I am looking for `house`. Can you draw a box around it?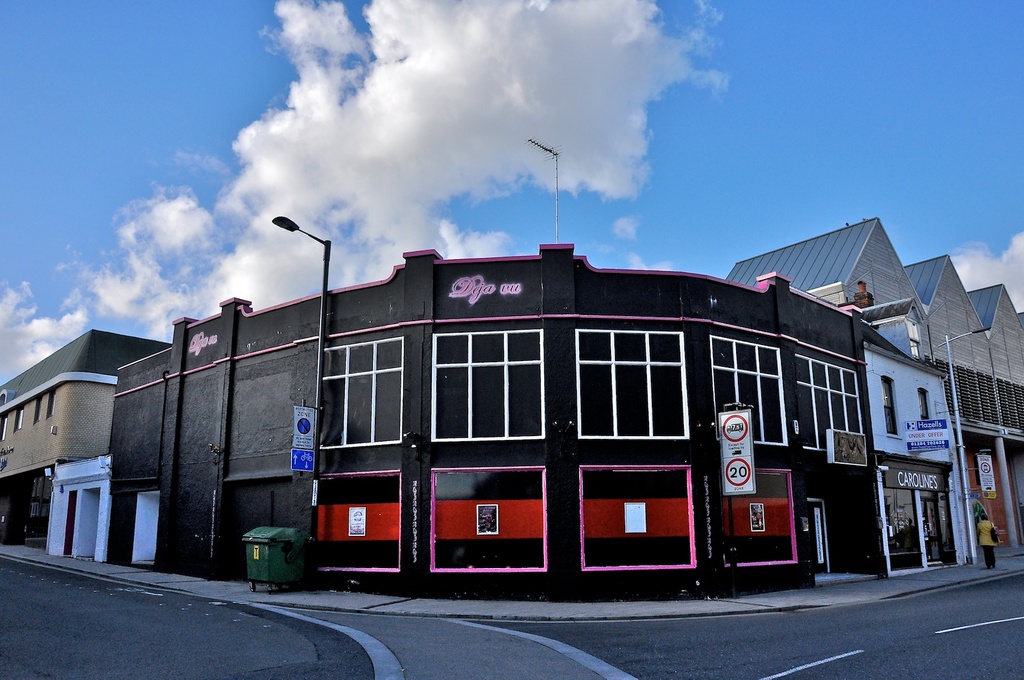
Sure, the bounding box is bbox=[3, 333, 173, 542].
